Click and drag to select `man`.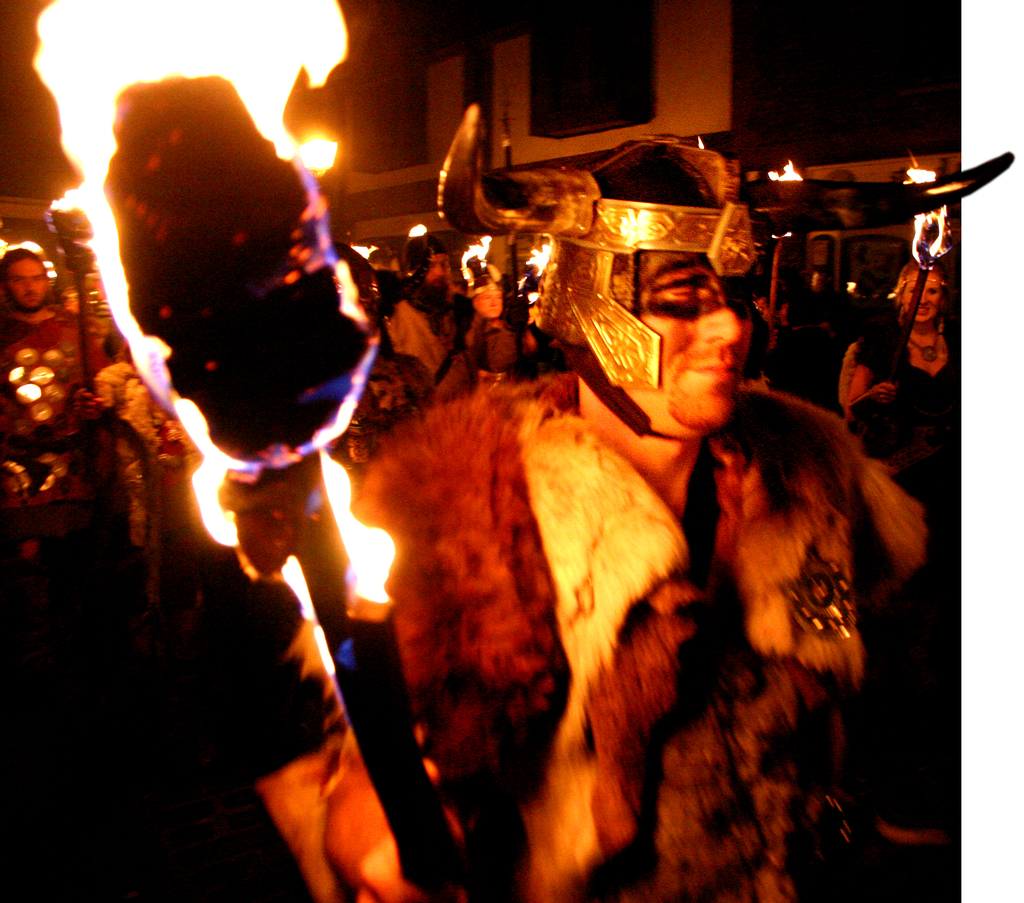
Selection: box=[313, 100, 1010, 902].
